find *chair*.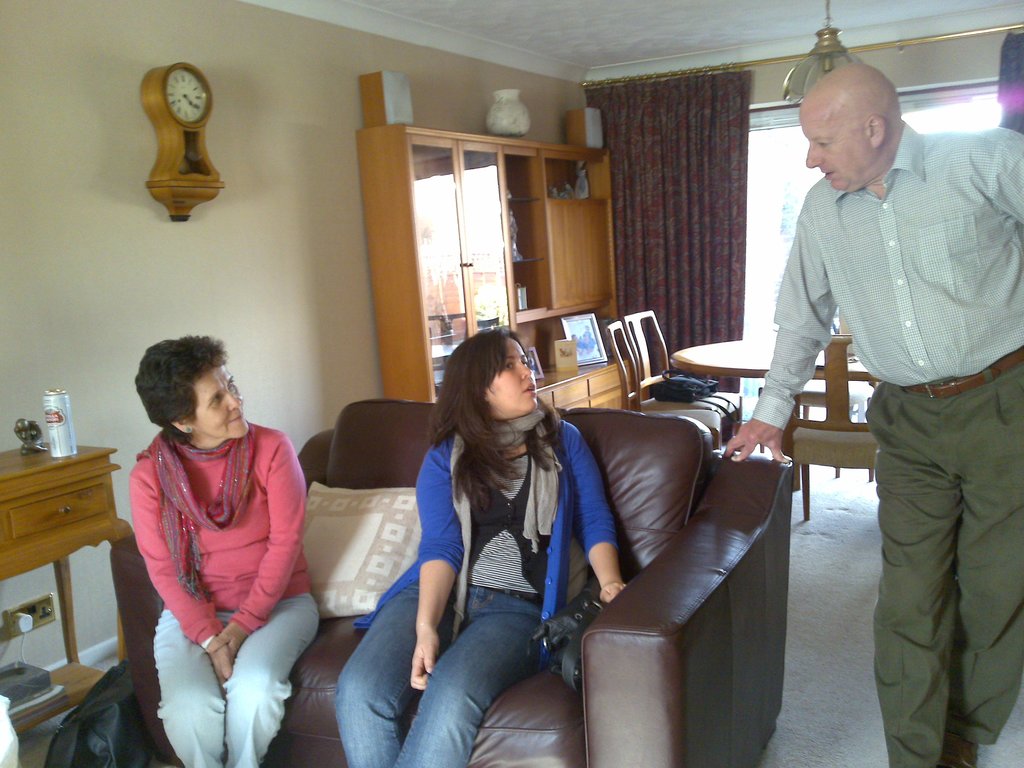
{"left": 607, "top": 319, "right": 721, "bottom": 451}.
